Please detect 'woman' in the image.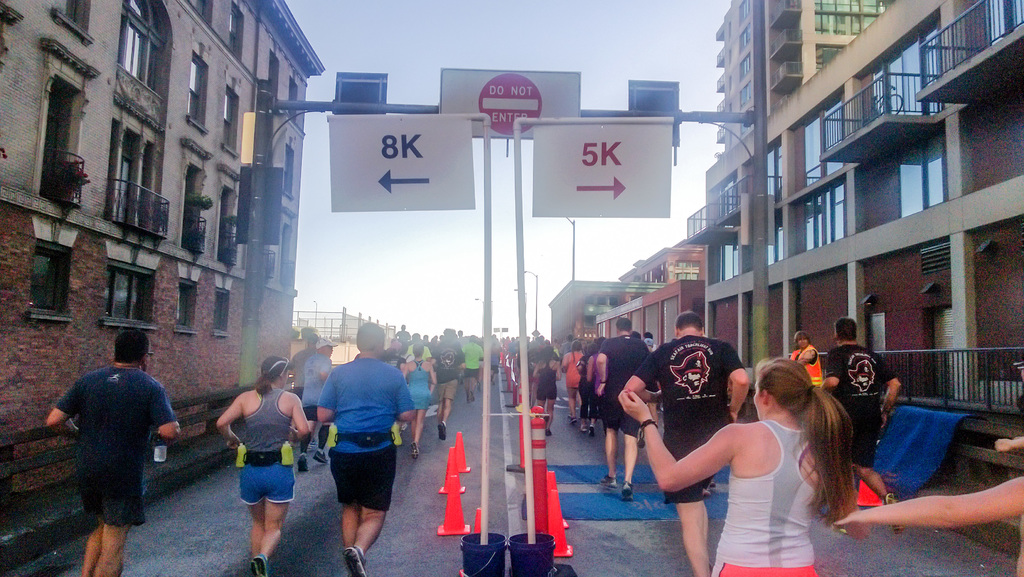
(216,355,311,576).
